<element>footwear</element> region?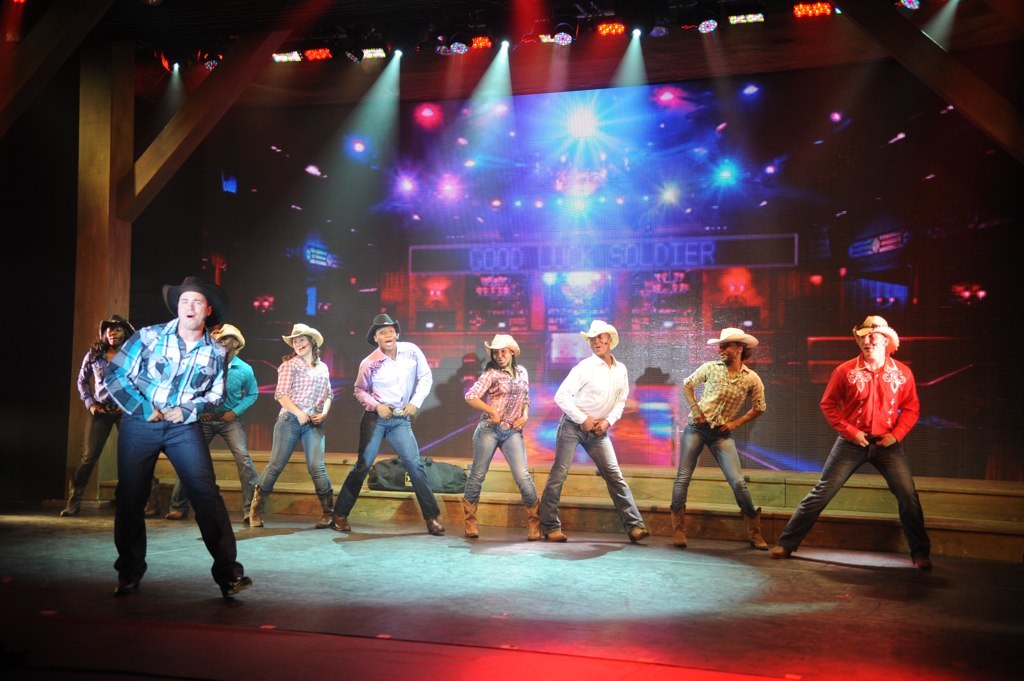
[x1=223, y1=567, x2=251, y2=596]
